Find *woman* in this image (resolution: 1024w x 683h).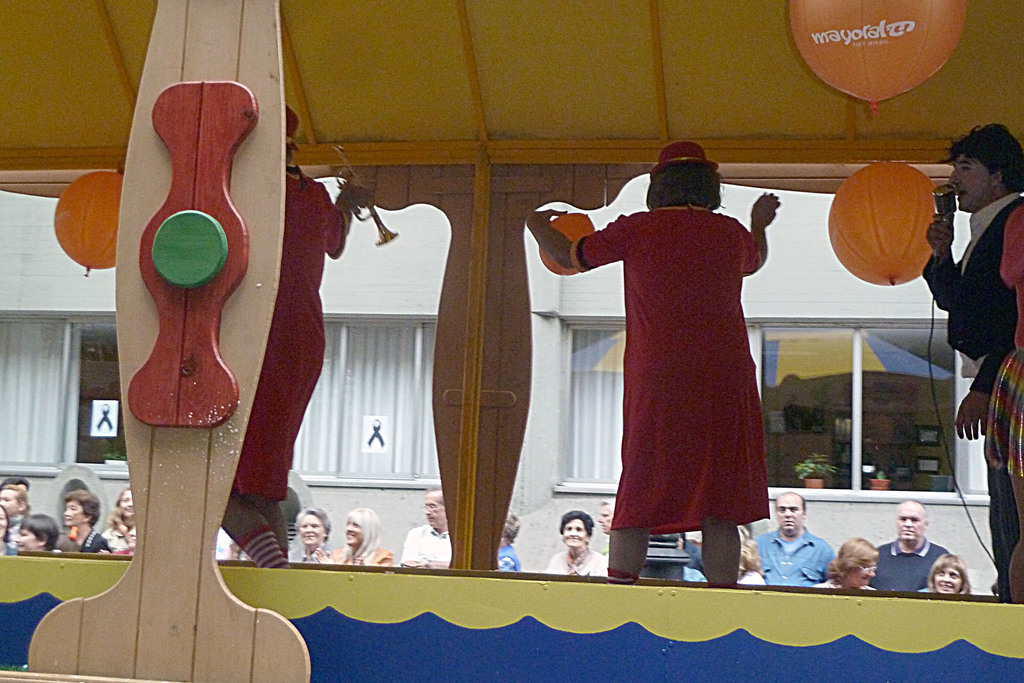
crop(917, 552, 973, 595).
